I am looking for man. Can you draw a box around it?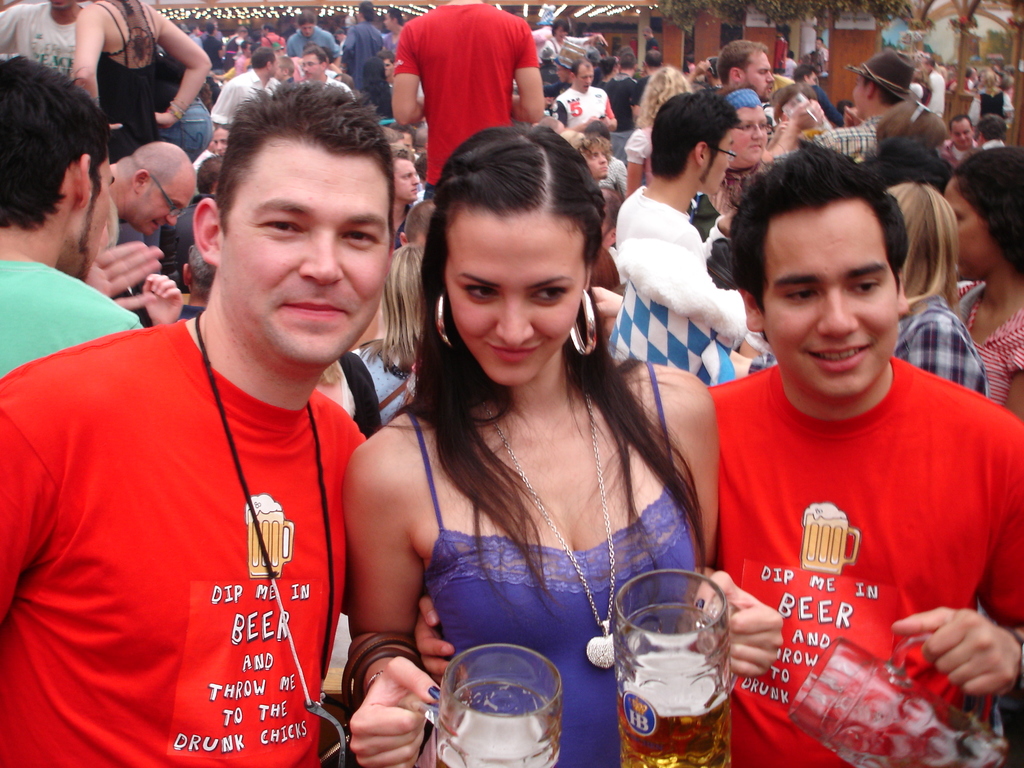
Sure, the bounding box is l=390, t=146, r=417, b=250.
